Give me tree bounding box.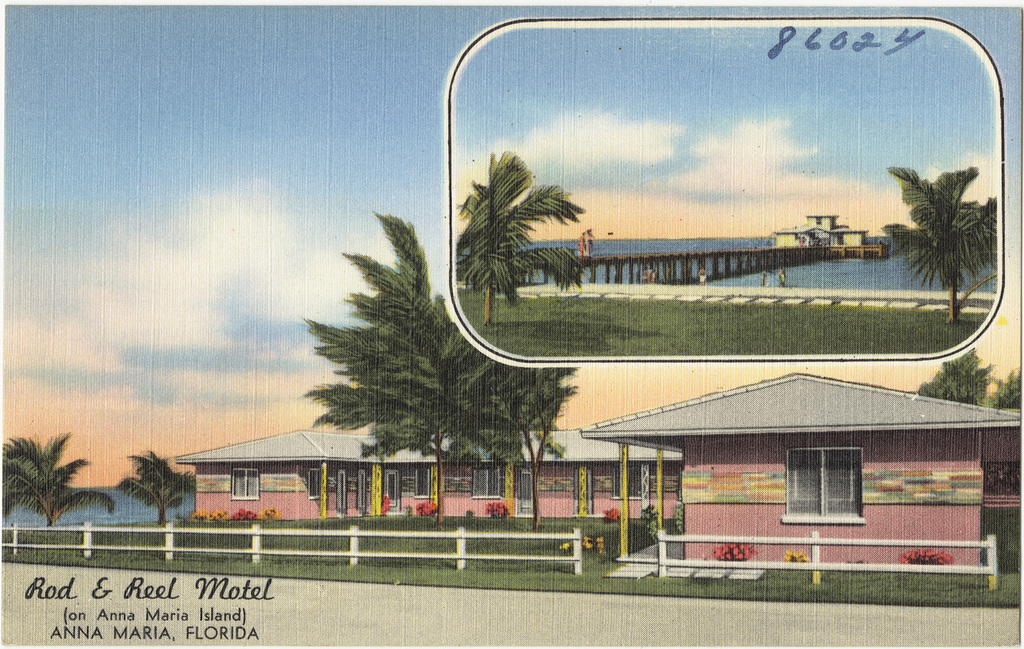
pyautogui.locateOnScreen(120, 445, 198, 523).
